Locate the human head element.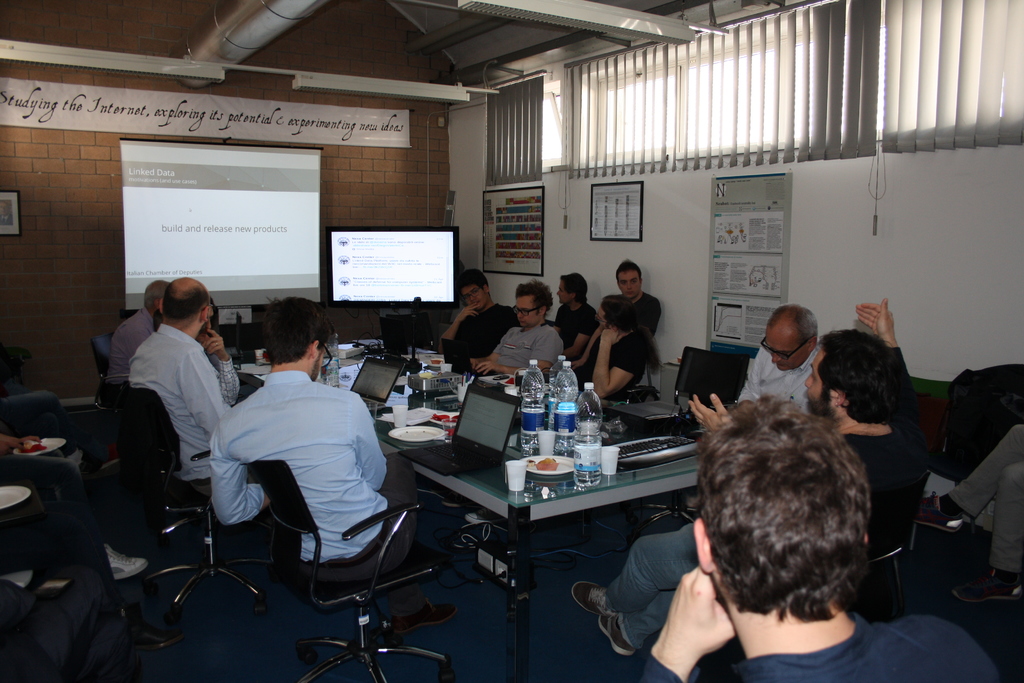
Element bbox: (x1=456, y1=267, x2=489, y2=312).
